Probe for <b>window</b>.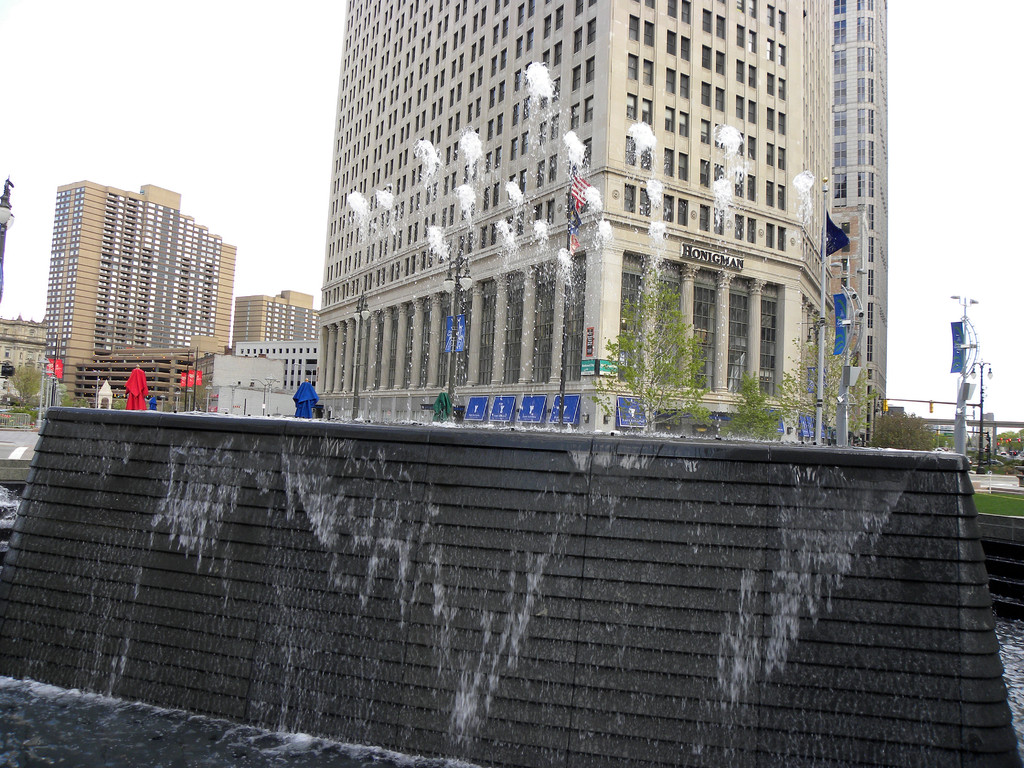
Probe result: (713, 163, 724, 192).
